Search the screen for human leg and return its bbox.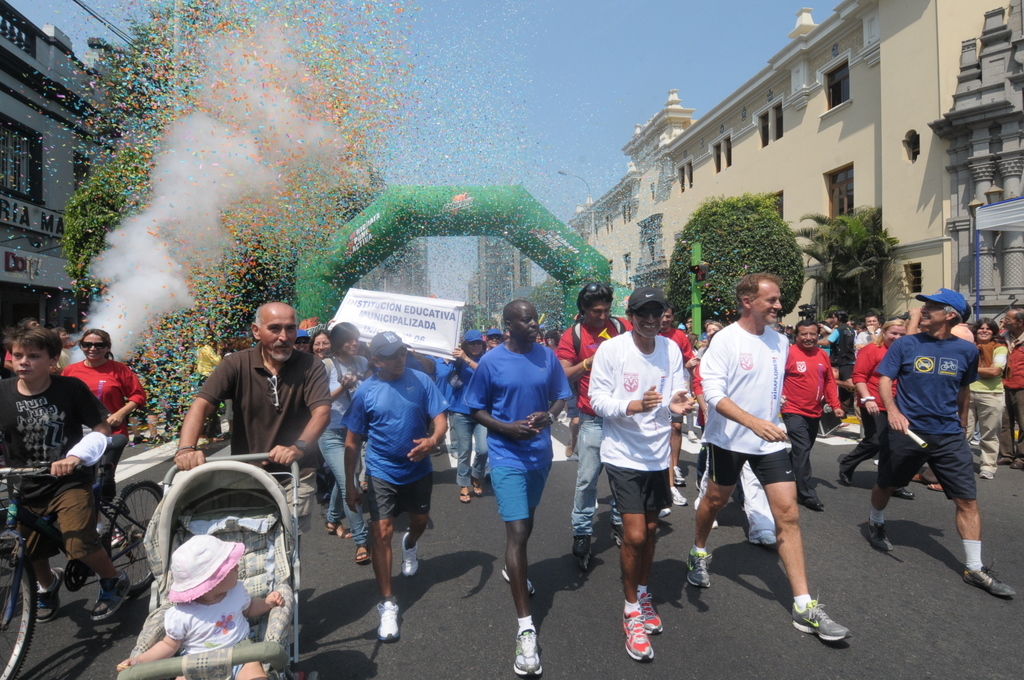
Found: x1=9 y1=496 x2=54 y2=625.
